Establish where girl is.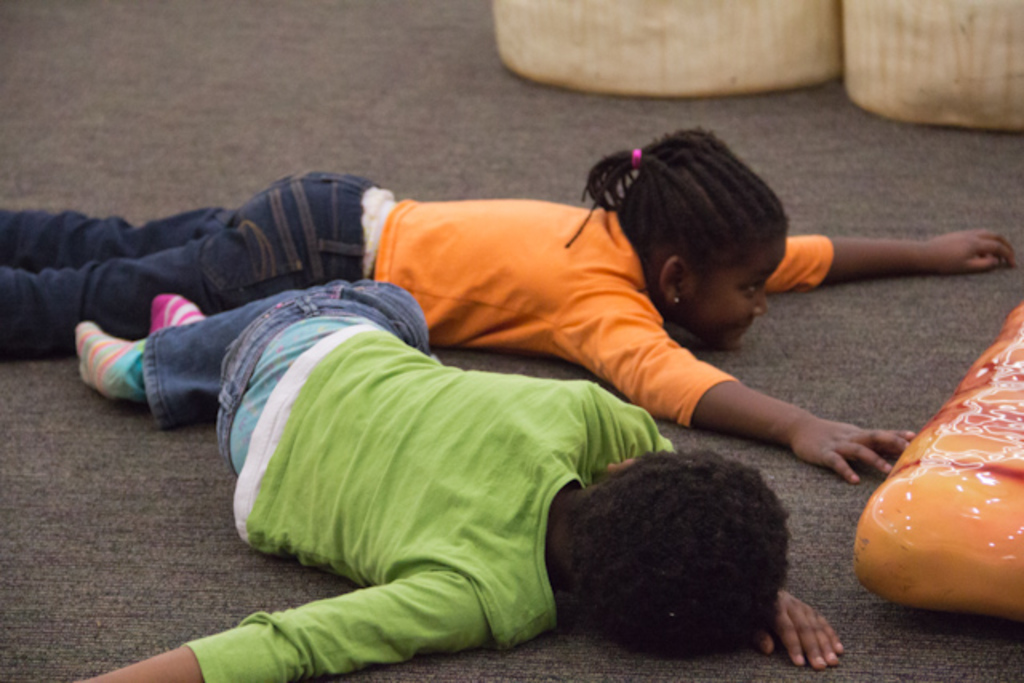
Established at (x1=0, y1=115, x2=1016, y2=481).
